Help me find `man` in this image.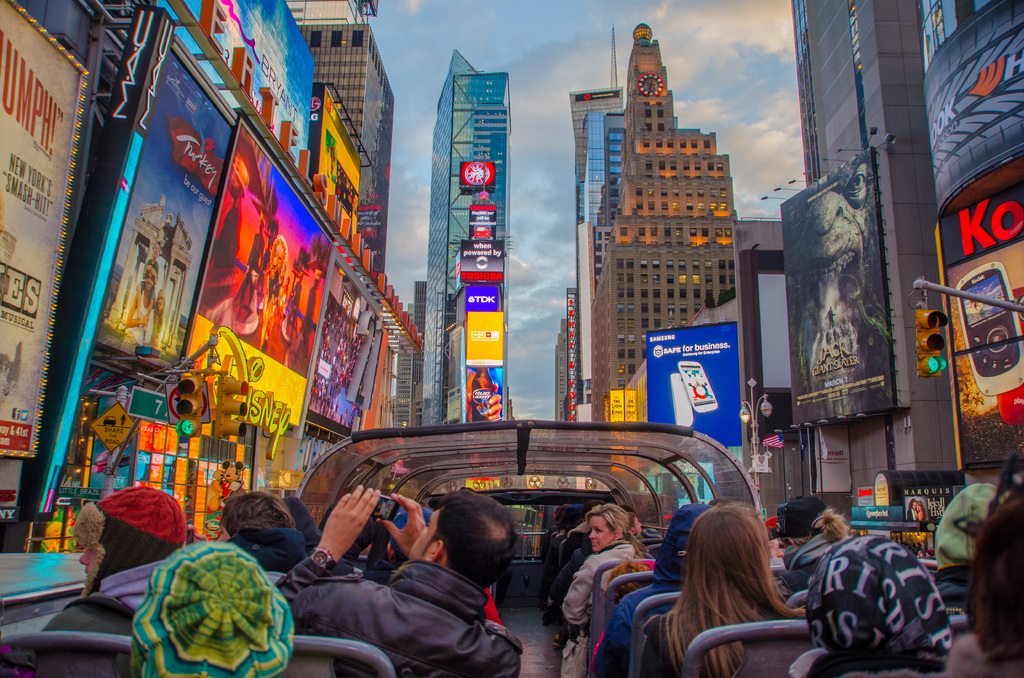
Found it: x1=822 y1=303 x2=840 y2=330.
